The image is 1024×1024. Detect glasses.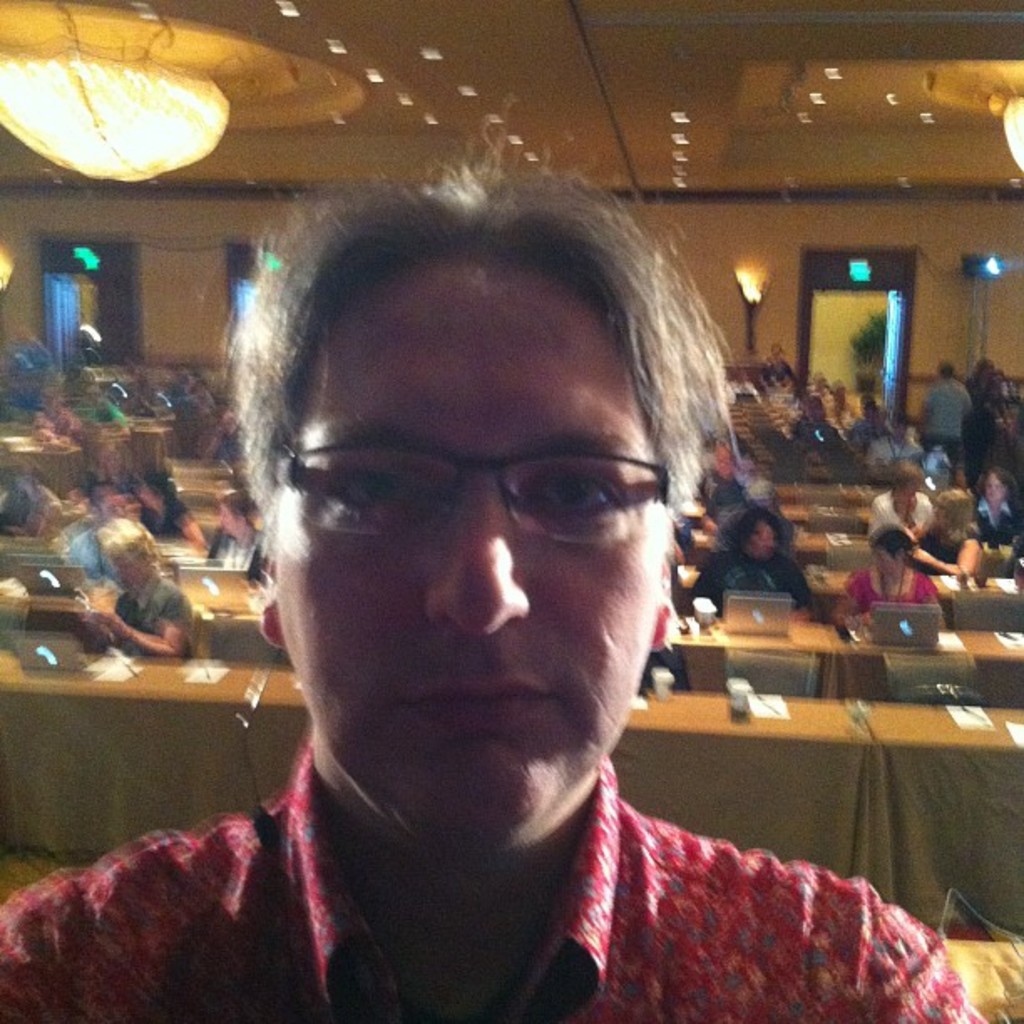
Detection: bbox(273, 440, 676, 535).
